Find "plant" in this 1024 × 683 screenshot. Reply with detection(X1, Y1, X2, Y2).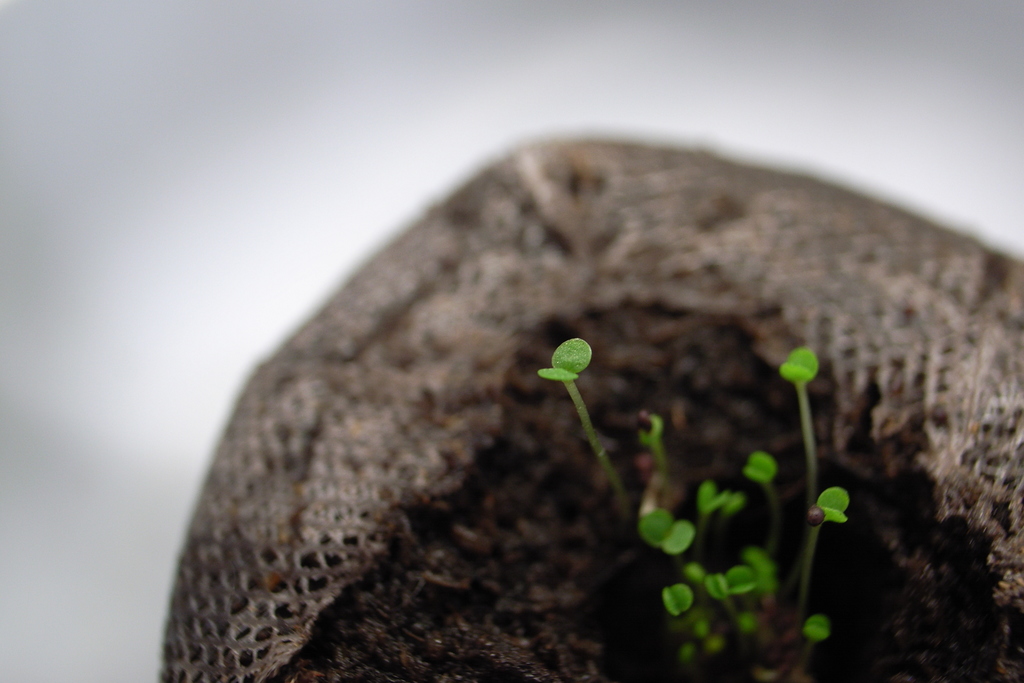
detection(801, 614, 840, 664).
